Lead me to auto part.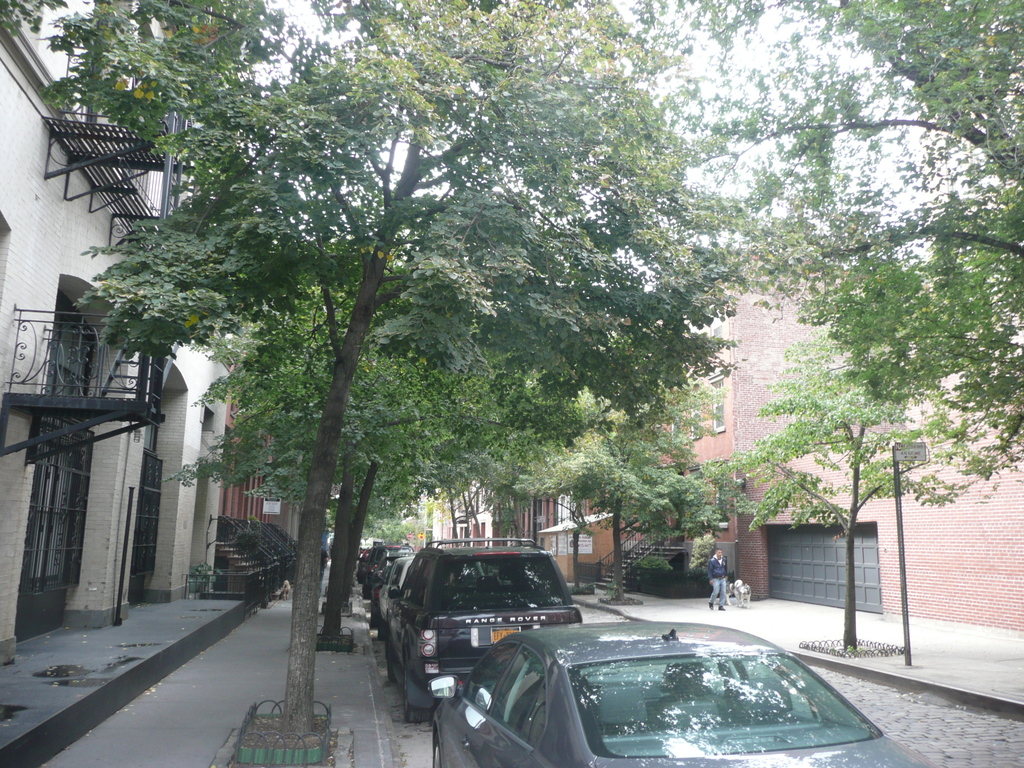
Lead to region(400, 680, 438, 723).
